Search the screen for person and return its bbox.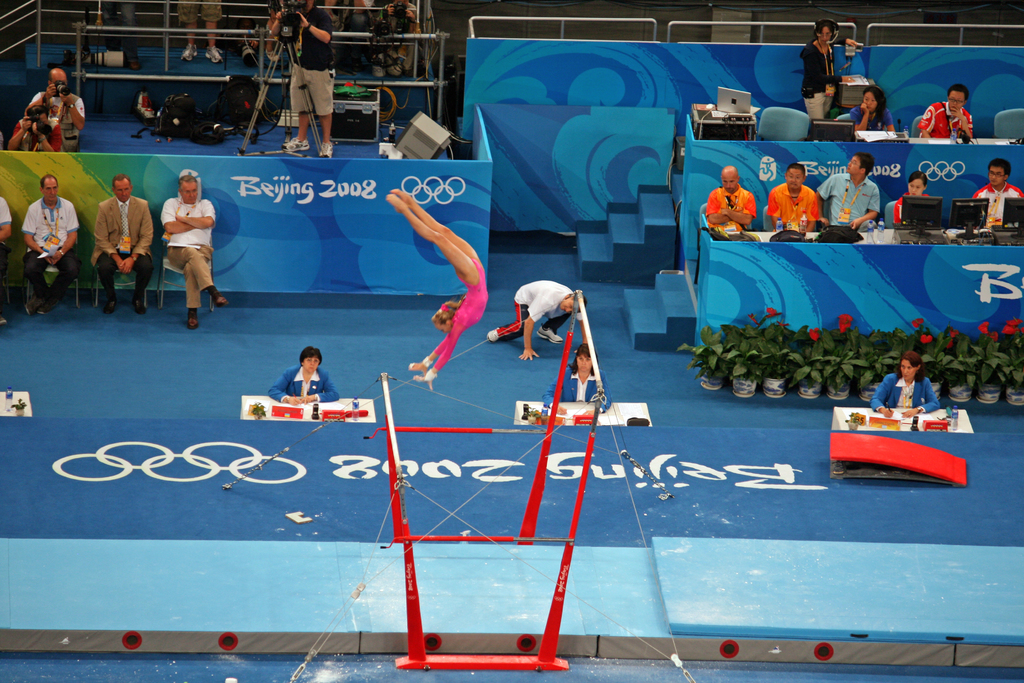
Found: 161/172/224/331.
